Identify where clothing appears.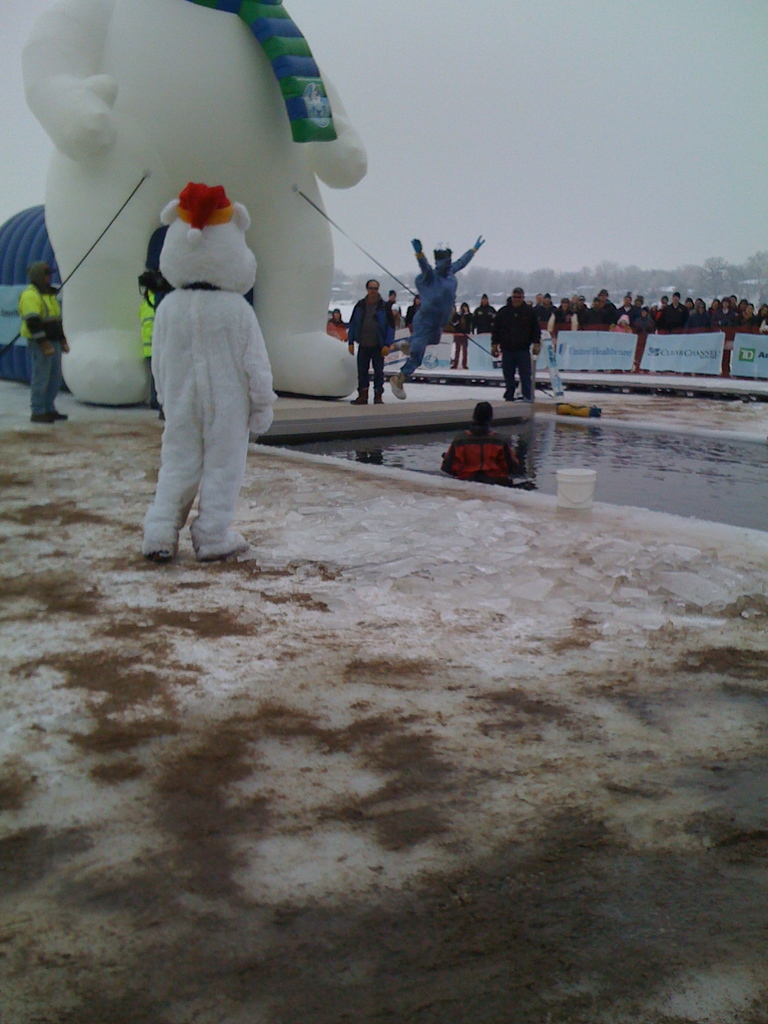
Appears at (131, 157, 270, 492).
